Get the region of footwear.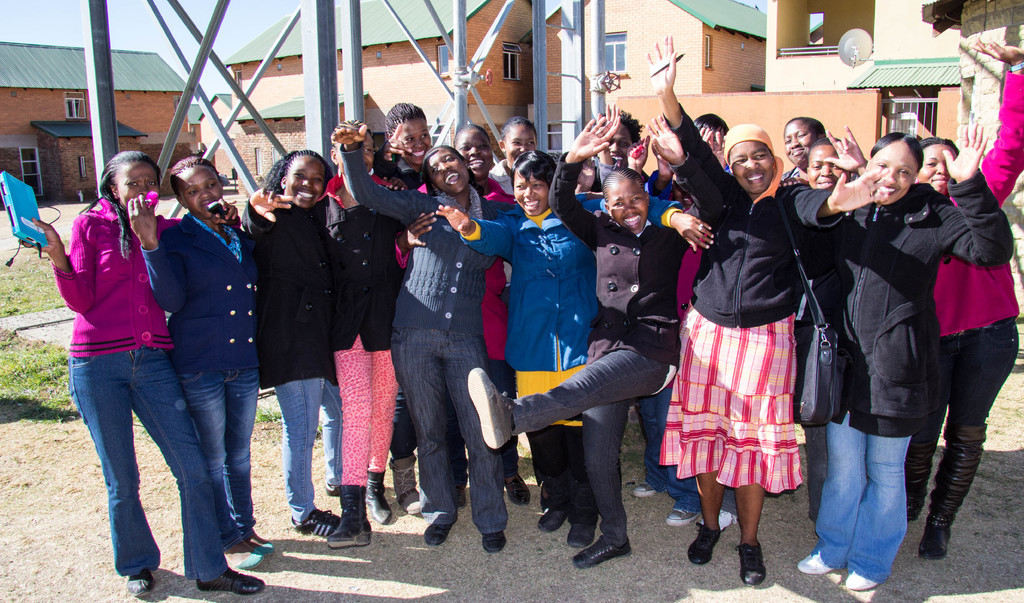
Rect(796, 547, 835, 579).
